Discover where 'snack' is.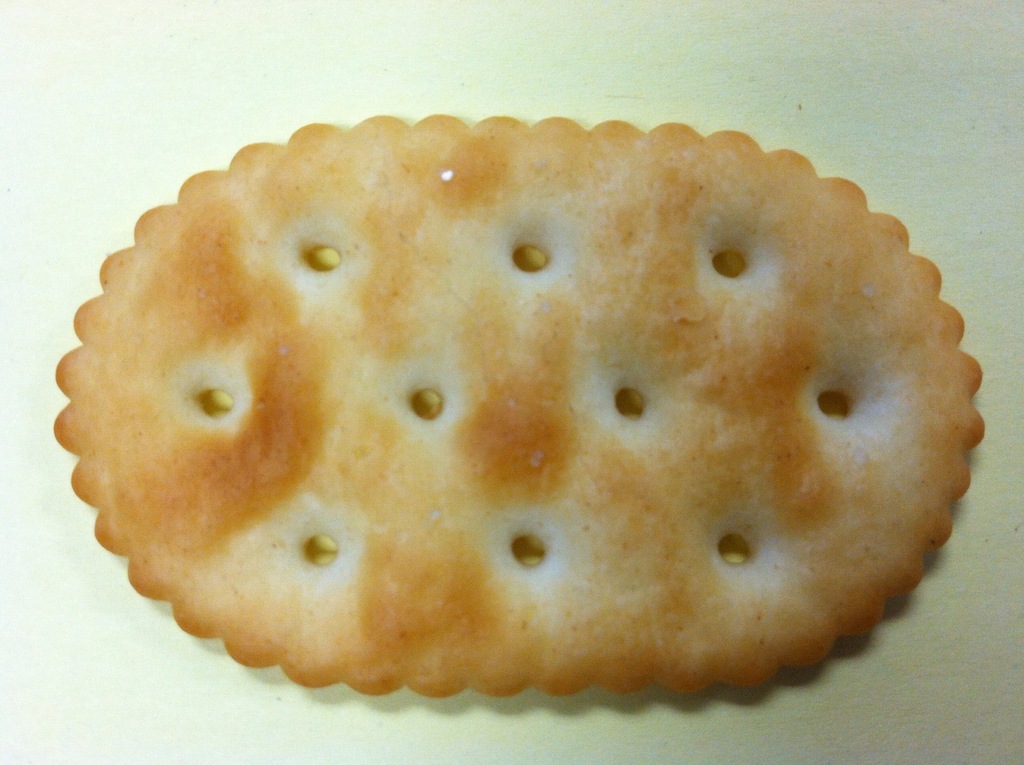
Discovered at <bbox>47, 108, 996, 710</bbox>.
